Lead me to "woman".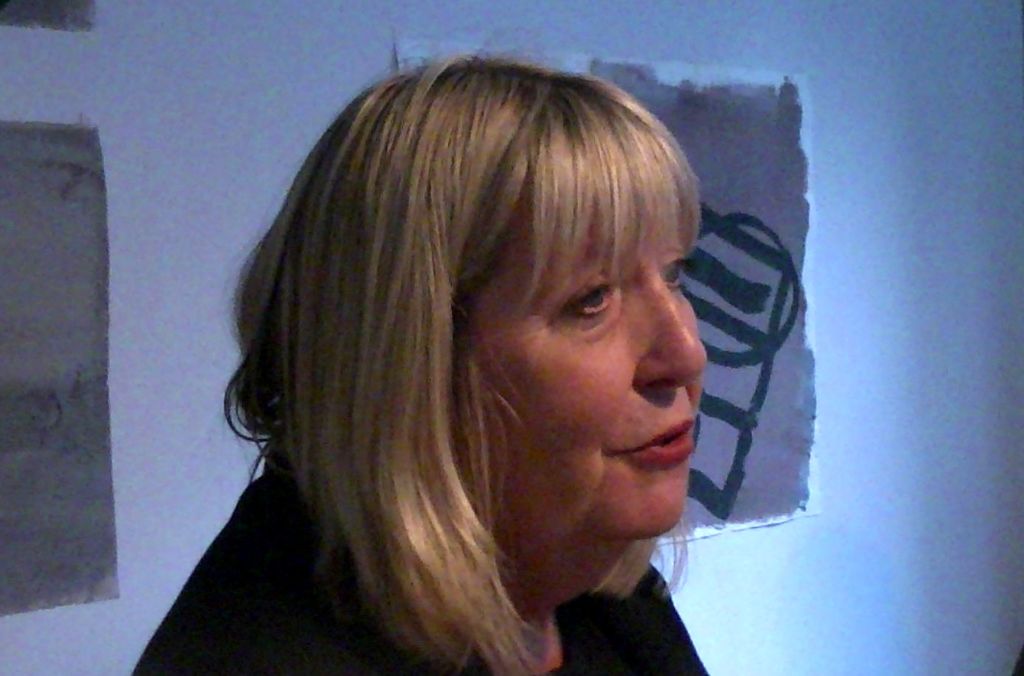
Lead to locate(126, 41, 791, 670).
